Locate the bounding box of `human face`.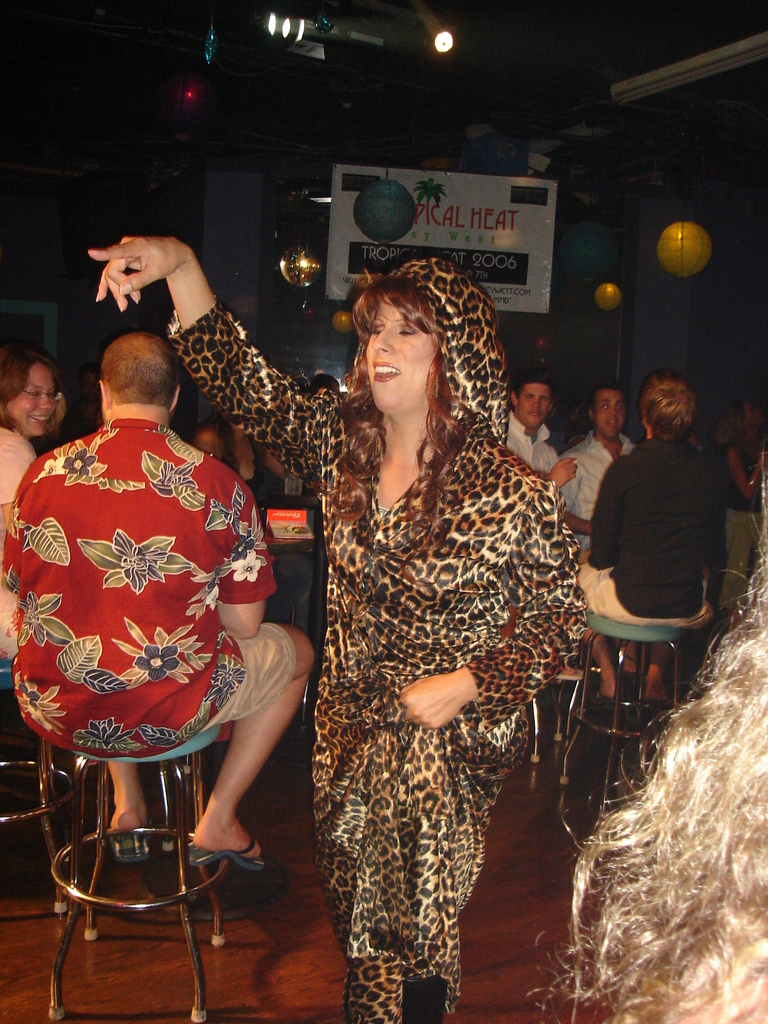
Bounding box: 9,364,58,435.
